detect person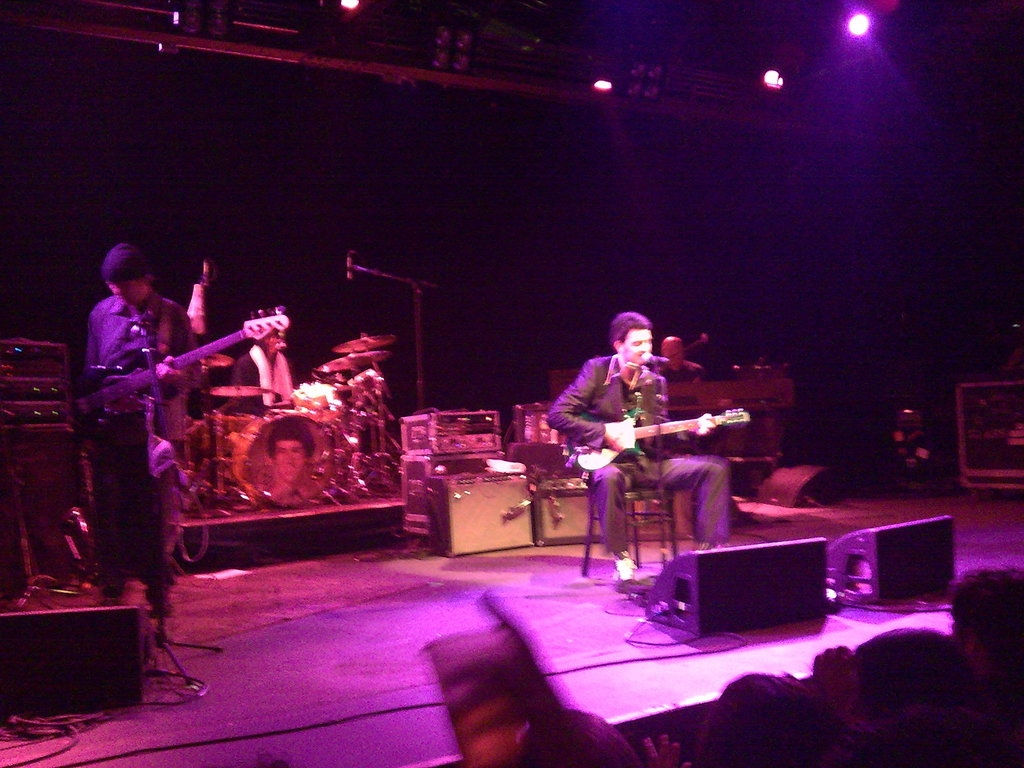
79,243,210,634
